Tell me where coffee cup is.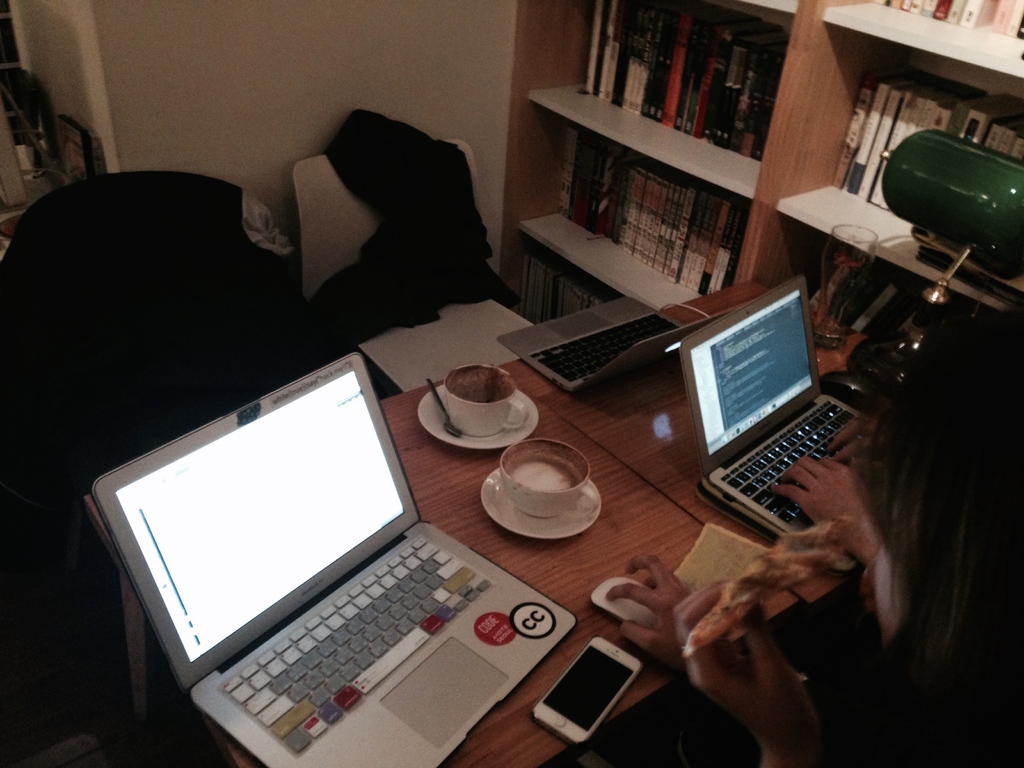
coffee cup is at 496 438 602 518.
